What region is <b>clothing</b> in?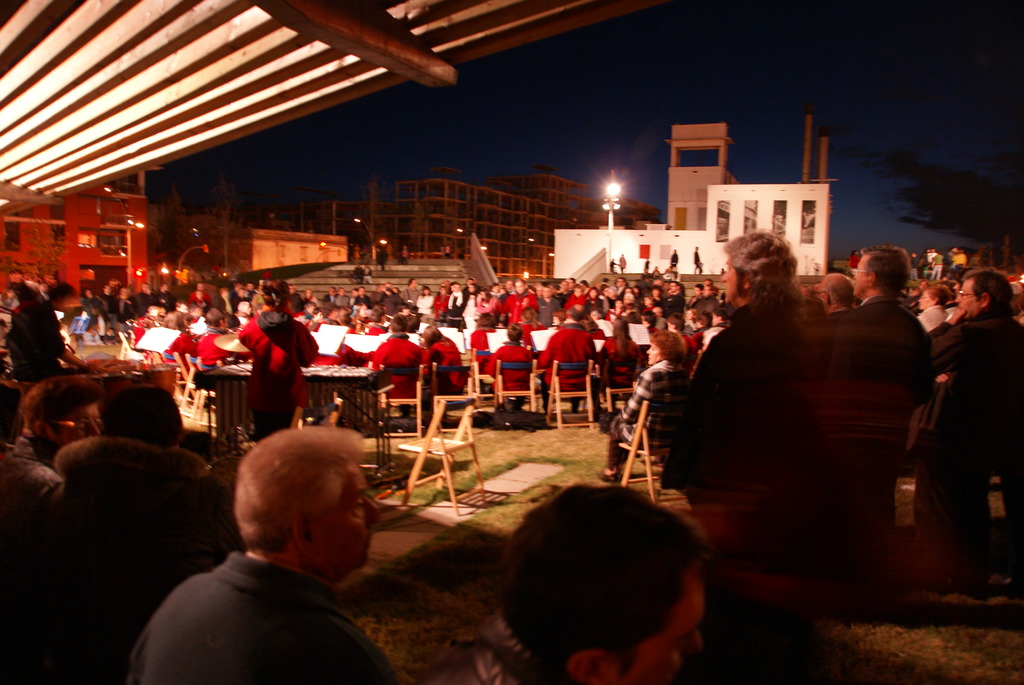
{"left": 0, "top": 443, "right": 69, "bottom": 522}.
